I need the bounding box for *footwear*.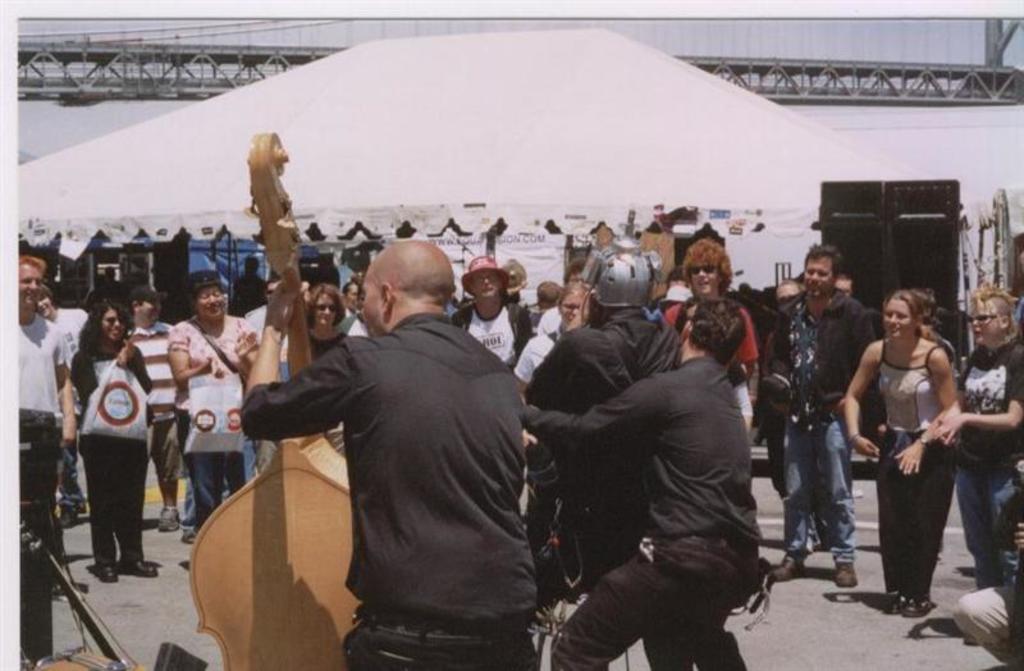
Here it is: region(102, 566, 123, 584).
